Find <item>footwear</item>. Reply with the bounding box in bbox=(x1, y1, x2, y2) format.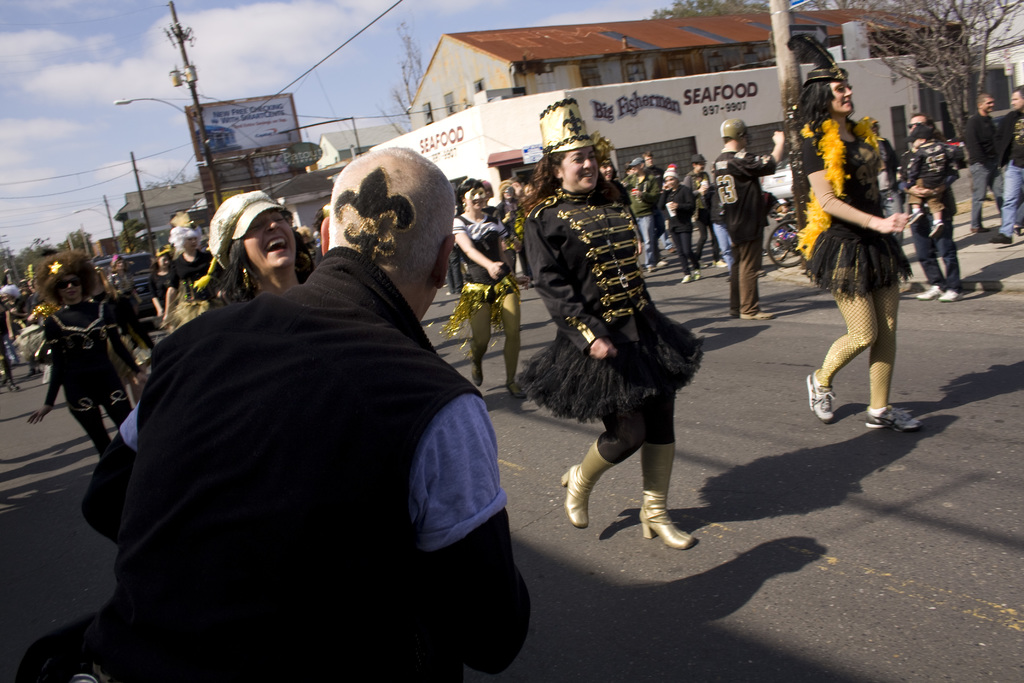
bbox=(742, 309, 778, 321).
